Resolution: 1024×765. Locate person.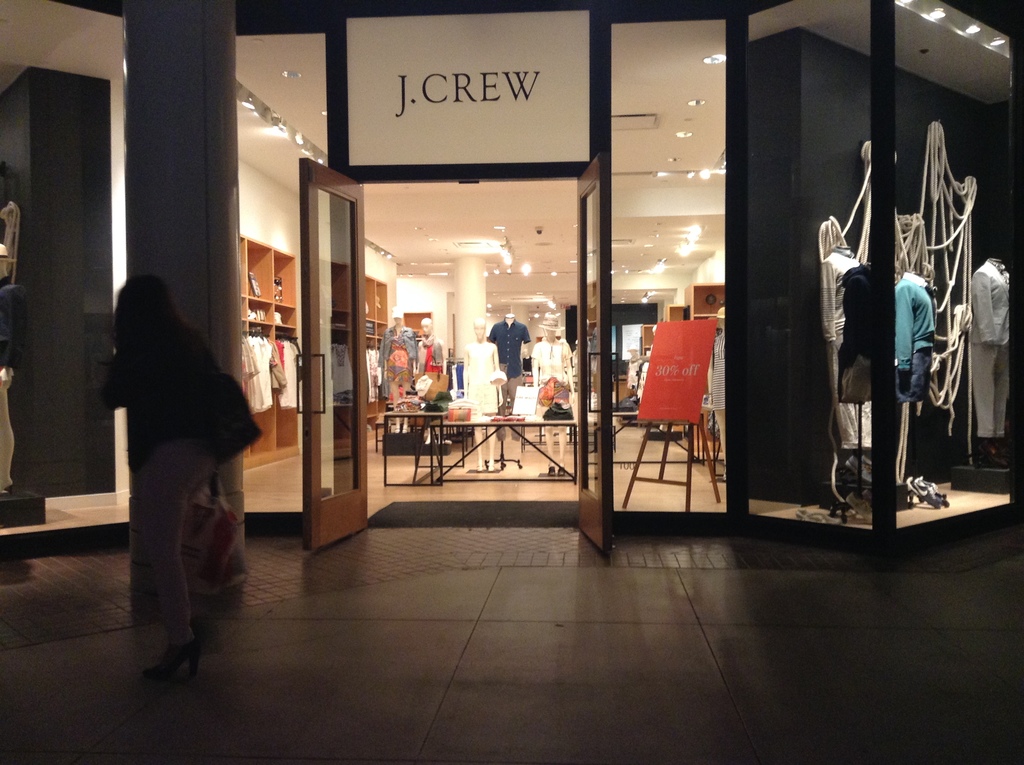
<box>102,275,212,680</box>.
